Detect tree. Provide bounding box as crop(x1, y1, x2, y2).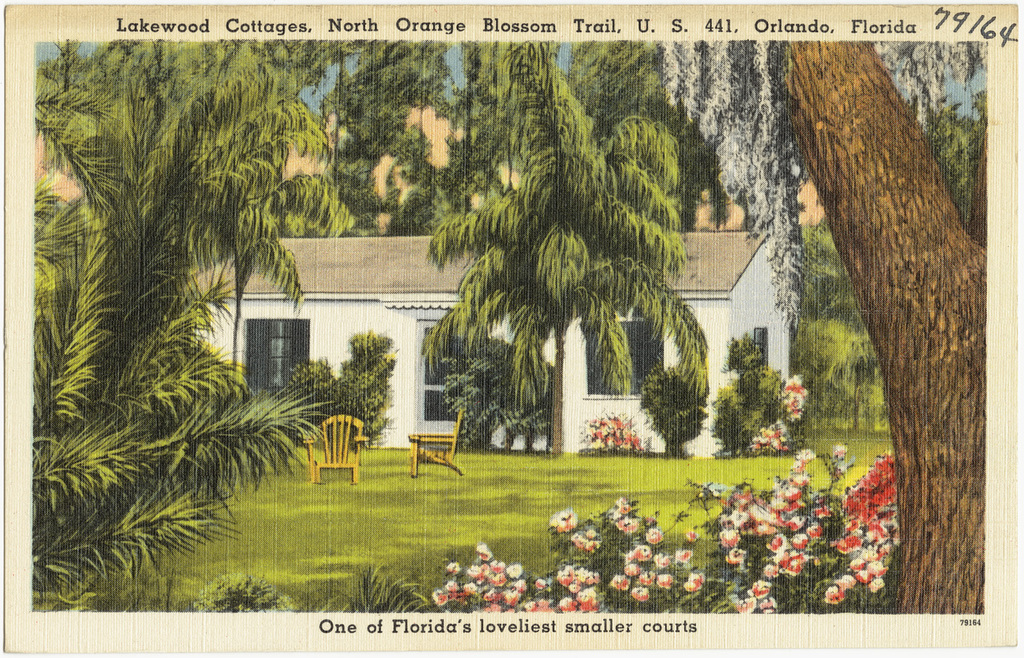
crop(427, 70, 726, 456).
